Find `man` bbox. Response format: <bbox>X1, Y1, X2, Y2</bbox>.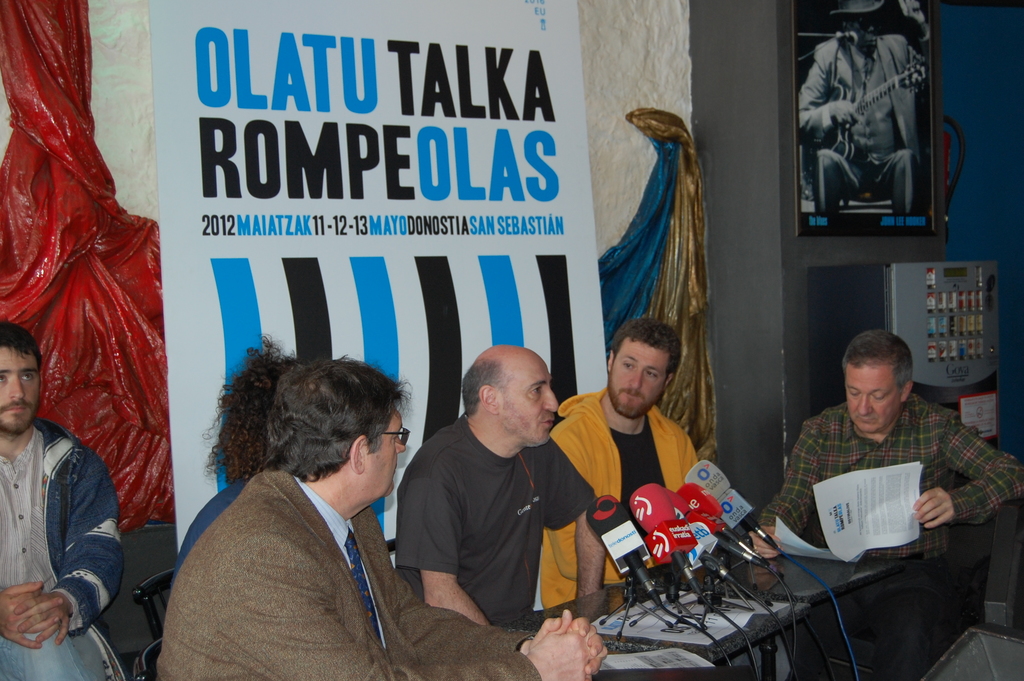
<bbox>794, 0, 919, 217</bbox>.
